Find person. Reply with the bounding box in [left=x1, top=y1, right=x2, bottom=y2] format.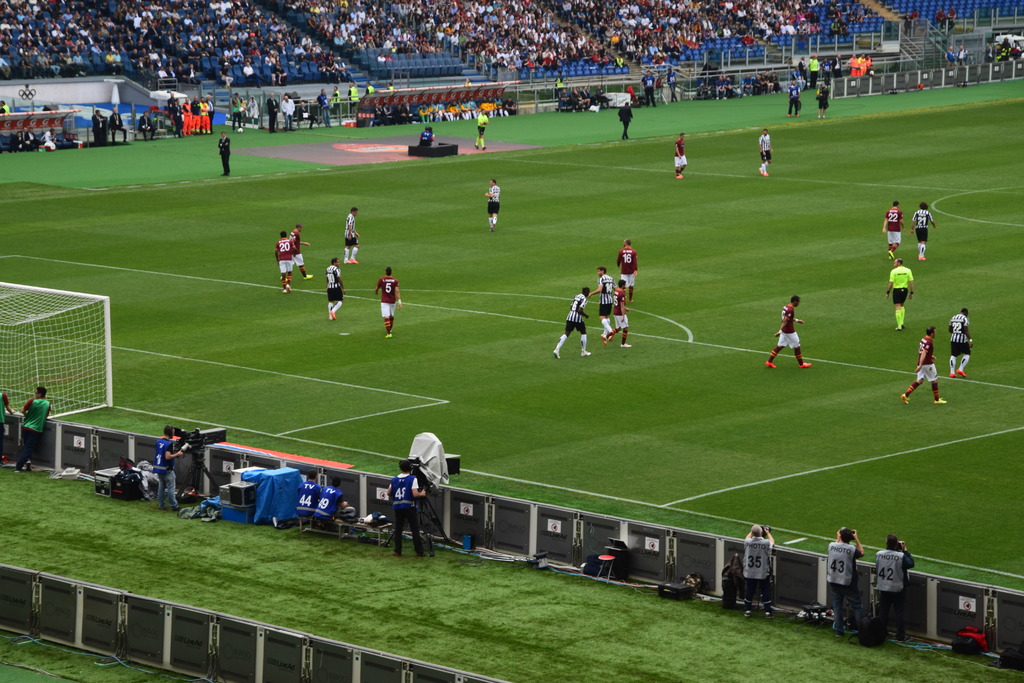
[left=822, top=524, right=867, bottom=639].
